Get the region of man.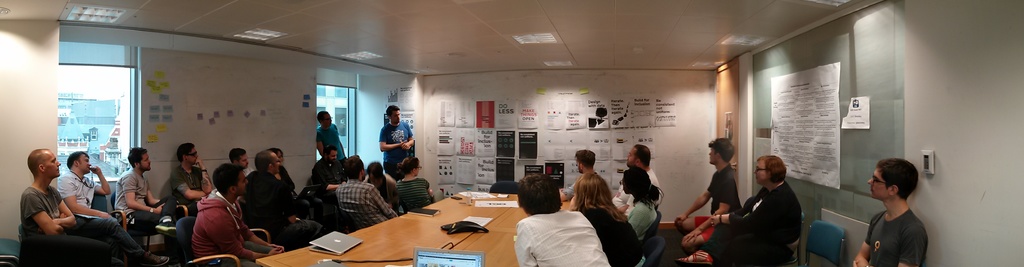
left=516, top=176, right=612, bottom=266.
